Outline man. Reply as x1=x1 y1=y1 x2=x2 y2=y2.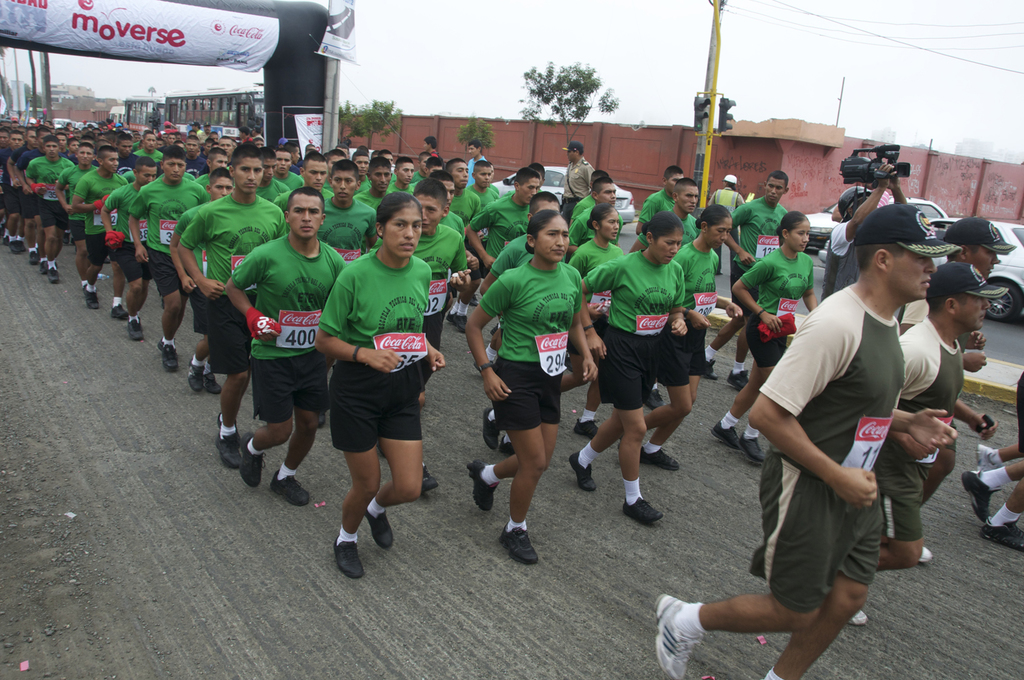
x1=709 y1=175 x2=744 y2=274.
